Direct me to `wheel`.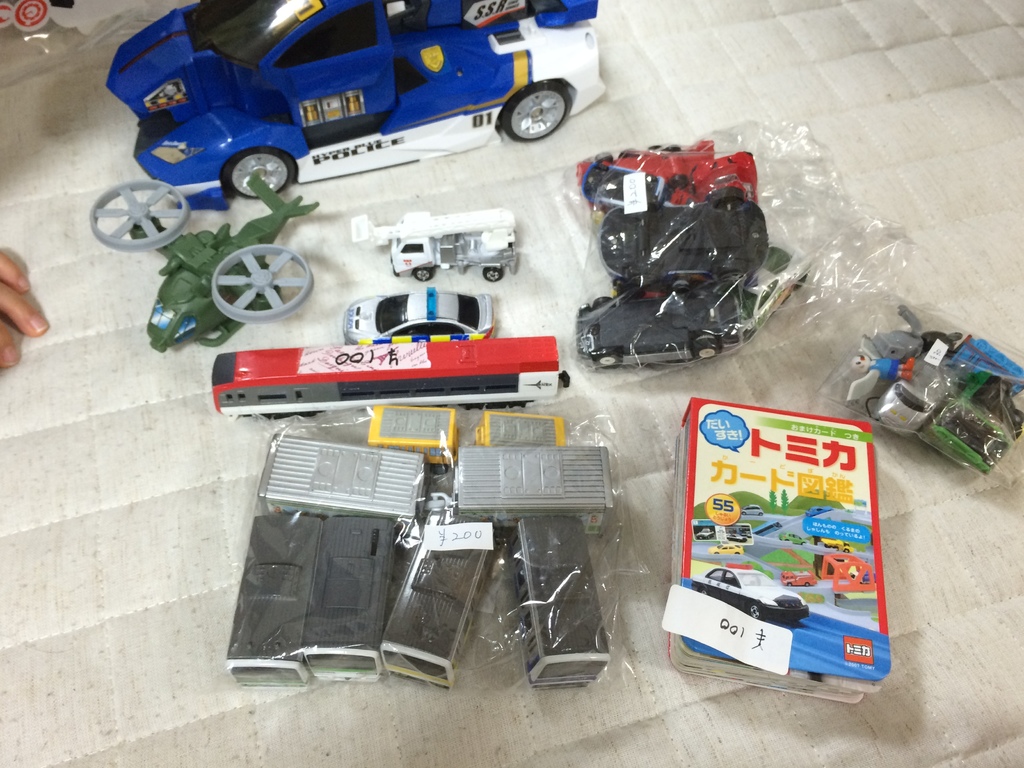
Direction: detection(209, 244, 316, 325).
